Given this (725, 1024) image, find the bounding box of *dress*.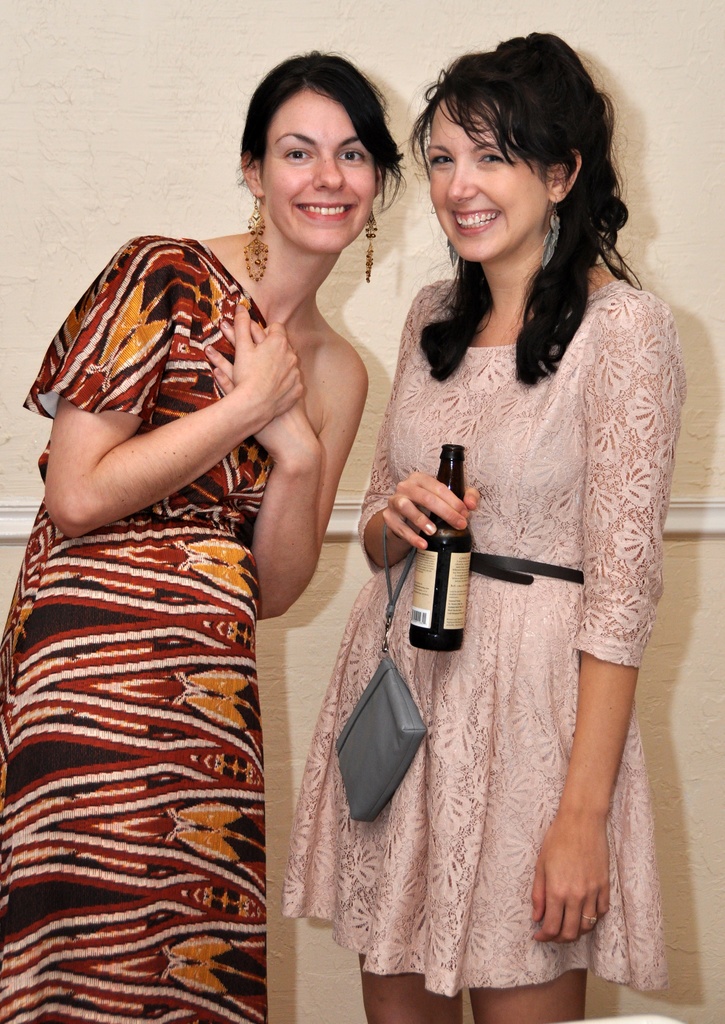
274 277 674 994.
